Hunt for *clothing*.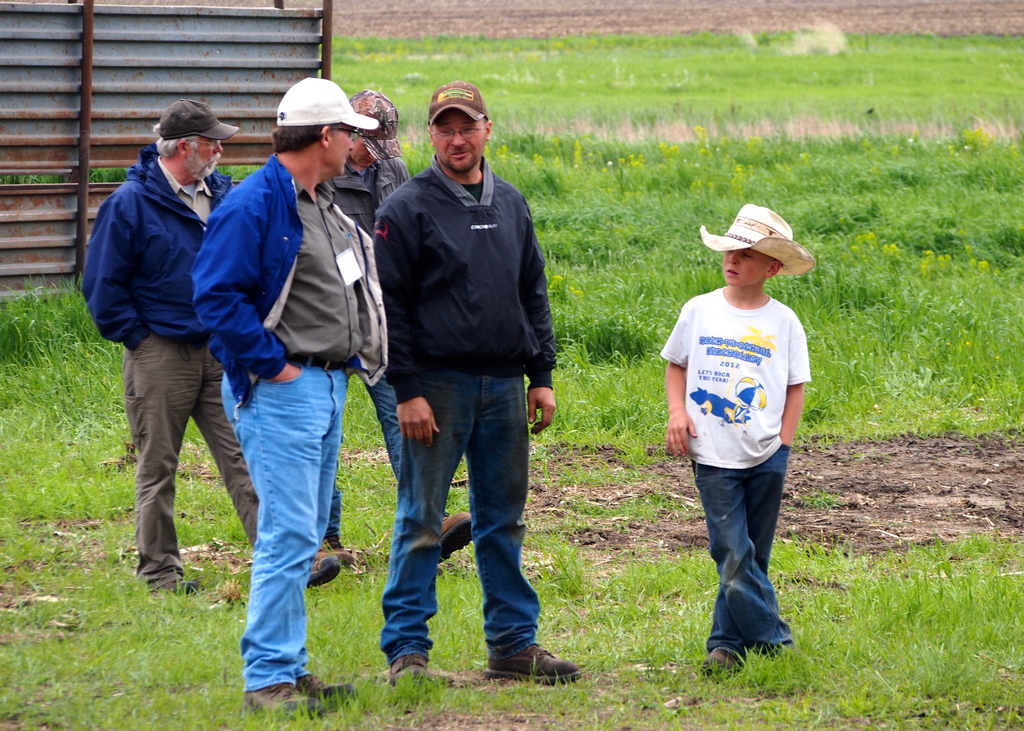
Hunted down at <bbox>315, 152, 415, 552</bbox>.
